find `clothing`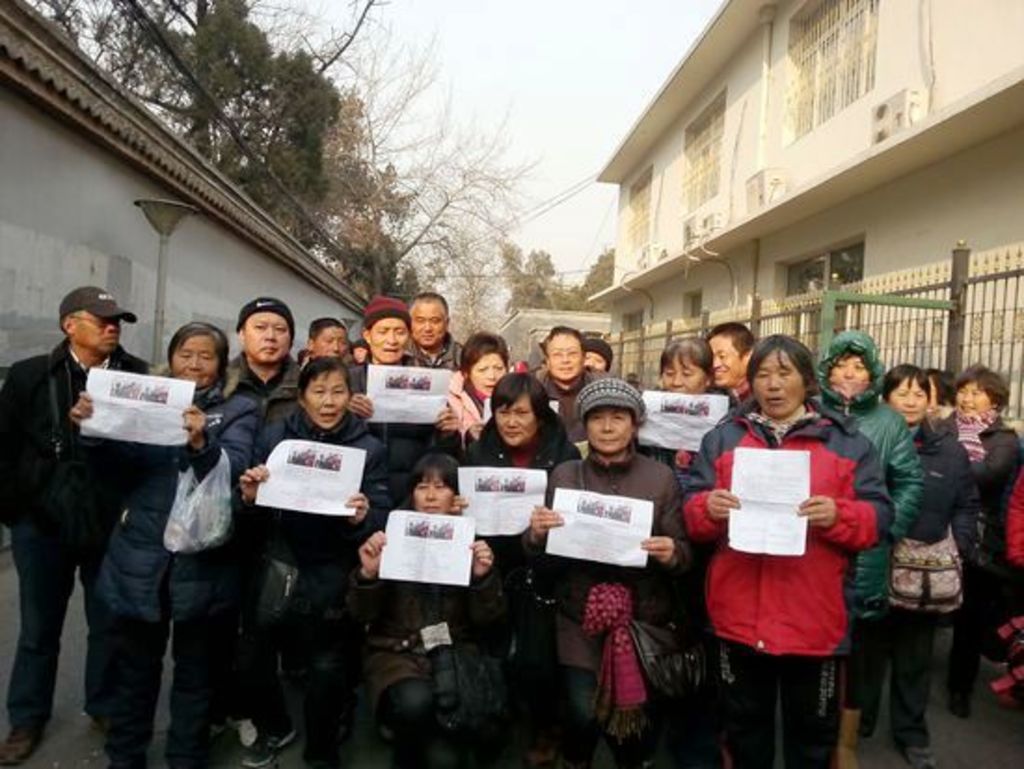
select_region(104, 384, 249, 767)
